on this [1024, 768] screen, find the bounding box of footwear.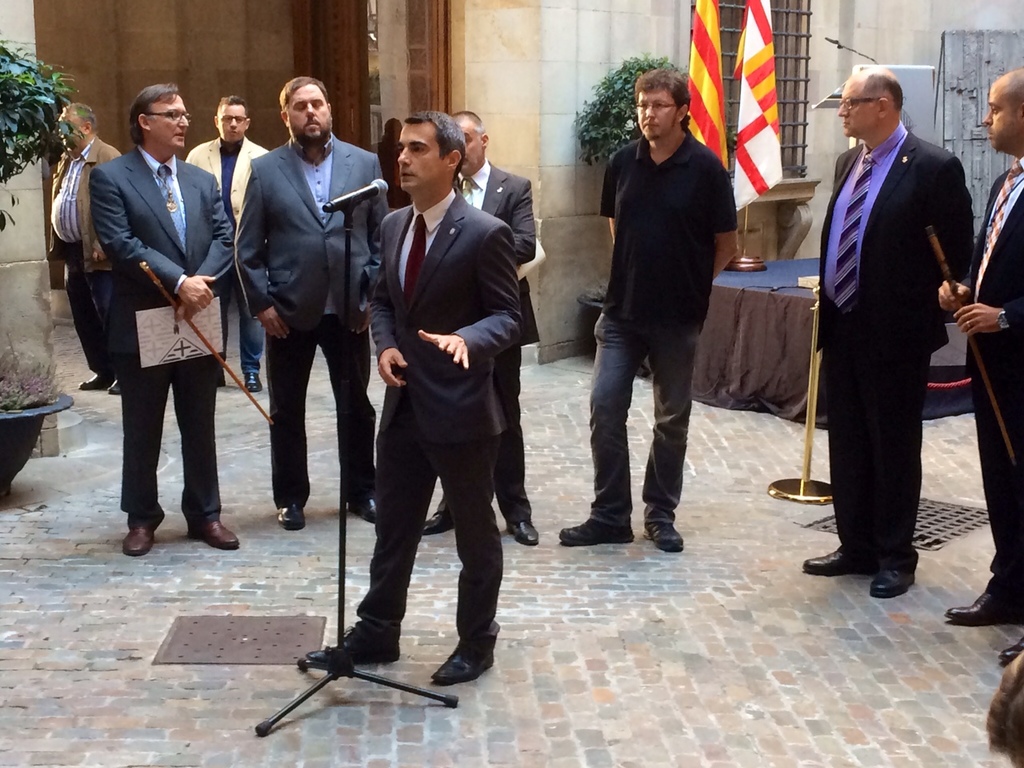
Bounding box: {"left": 216, "top": 366, "right": 228, "bottom": 388}.
